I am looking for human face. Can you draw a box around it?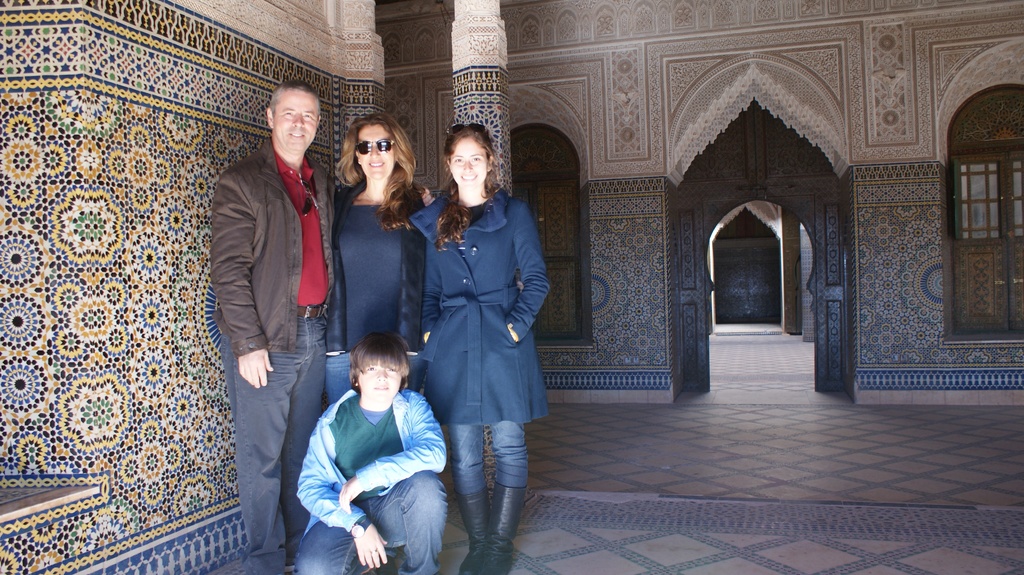
Sure, the bounding box is [x1=448, y1=135, x2=490, y2=187].
